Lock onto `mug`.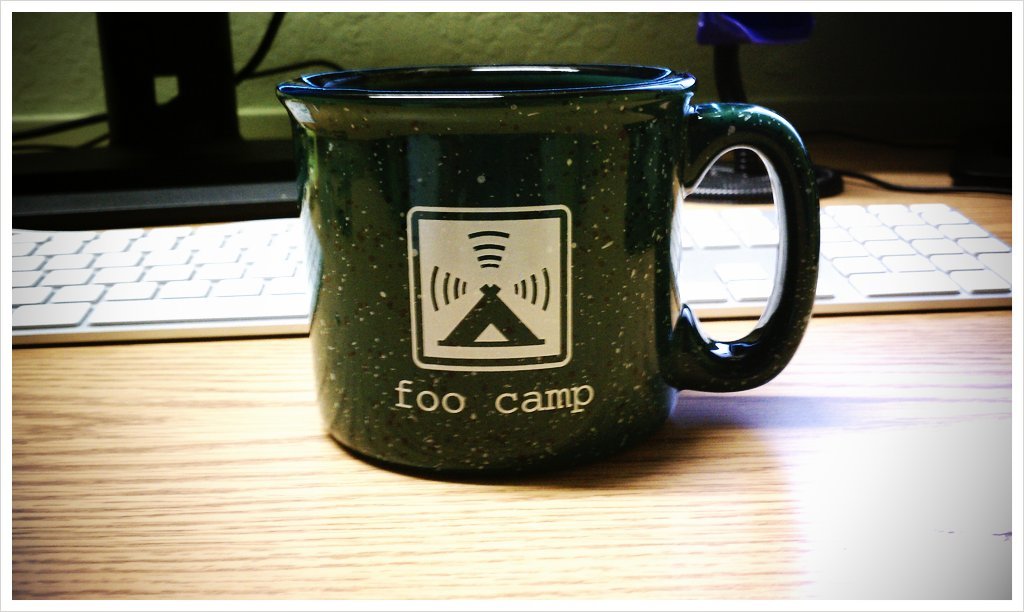
Locked: <box>272,66,819,480</box>.
